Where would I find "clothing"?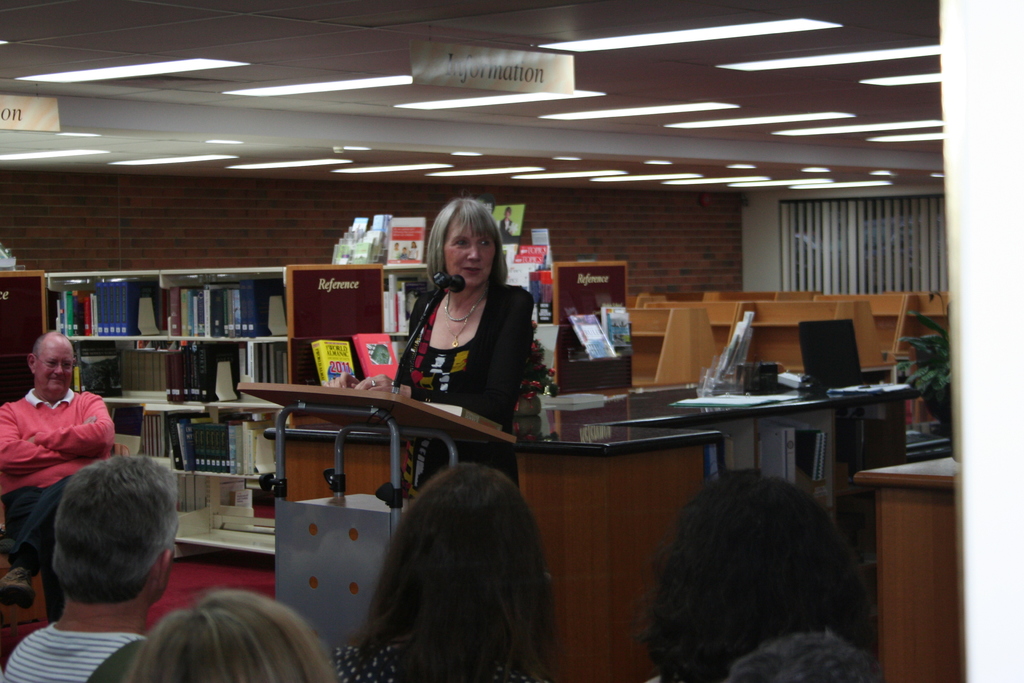
At bbox=[392, 280, 527, 502].
